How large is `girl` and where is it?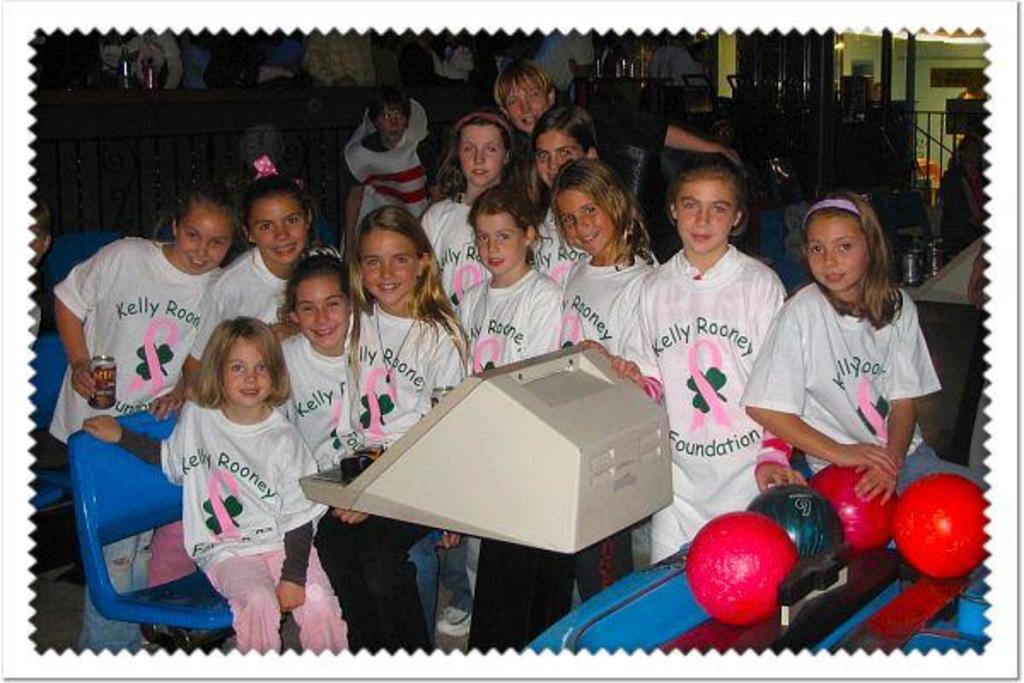
Bounding box: l=416, t=106, r=524, b=314.
